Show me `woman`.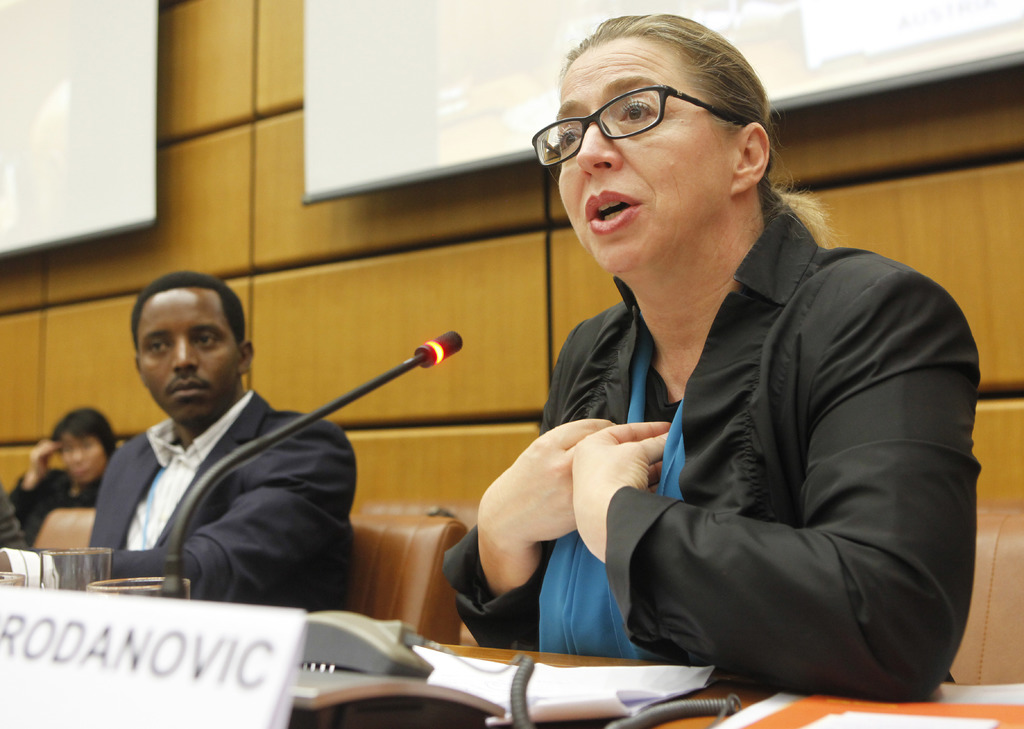
`woman` is here: select_region(465, 15, 947, 720).
